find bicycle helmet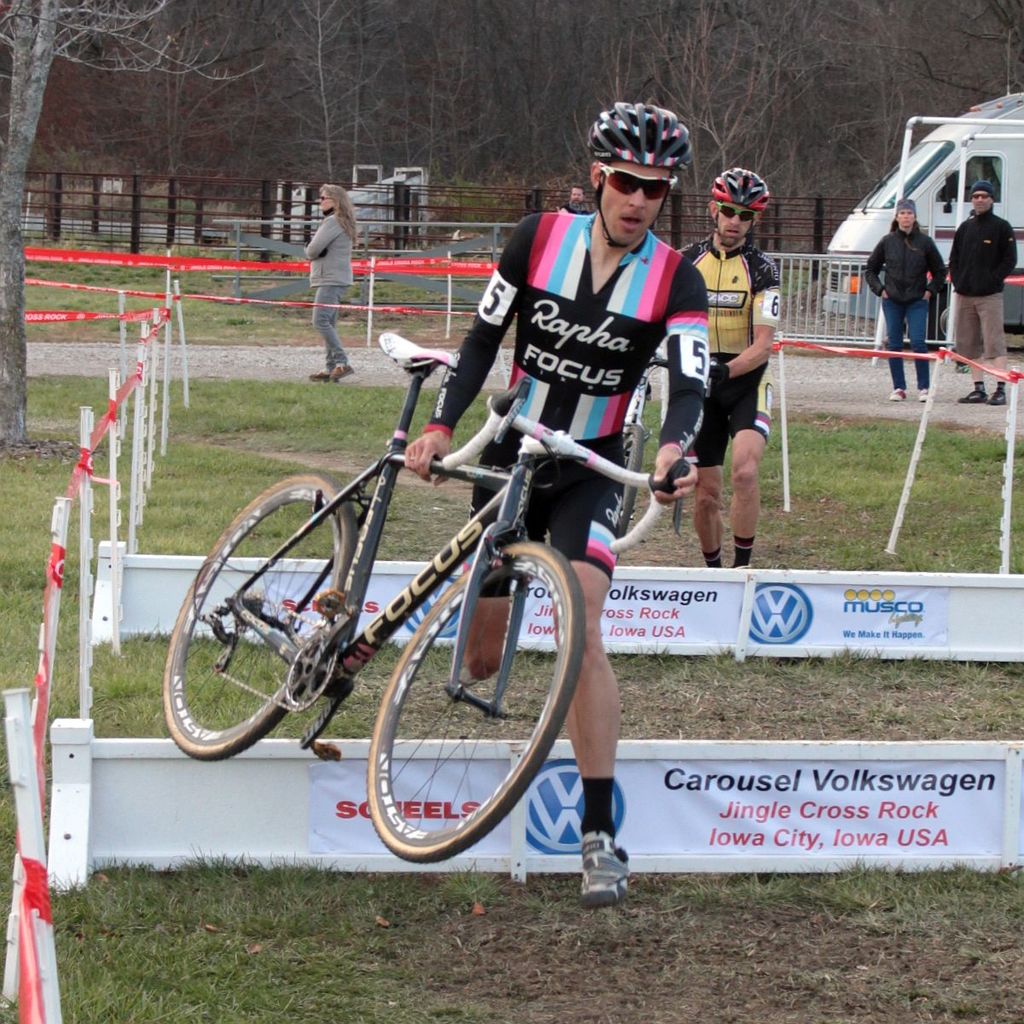
detection(586, 95, 690, 168)
